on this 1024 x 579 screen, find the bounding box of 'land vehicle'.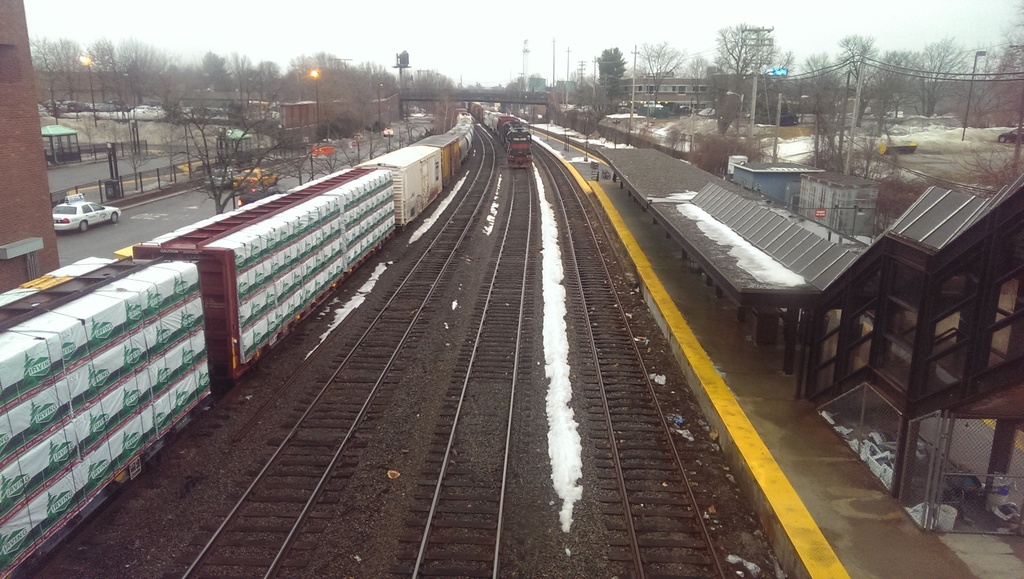
Bounding box: (x1=207, y1=169, x2=241, y2=189).
